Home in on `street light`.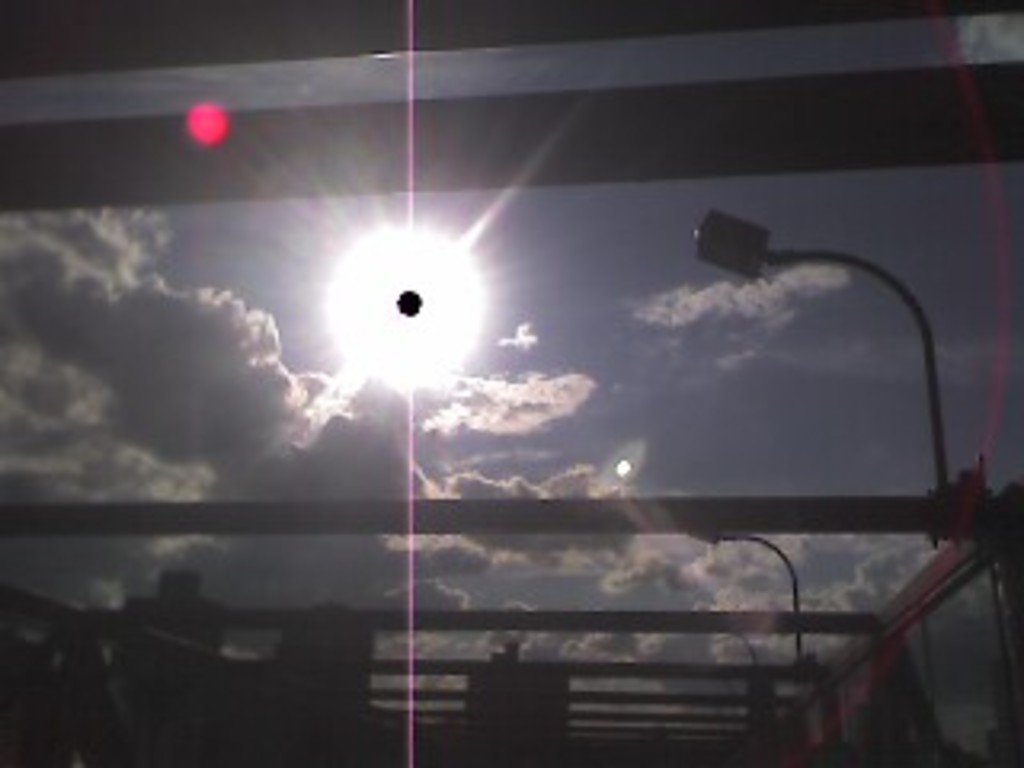
Homed in at x1=691 y1=512 x2=806 y2=662.
